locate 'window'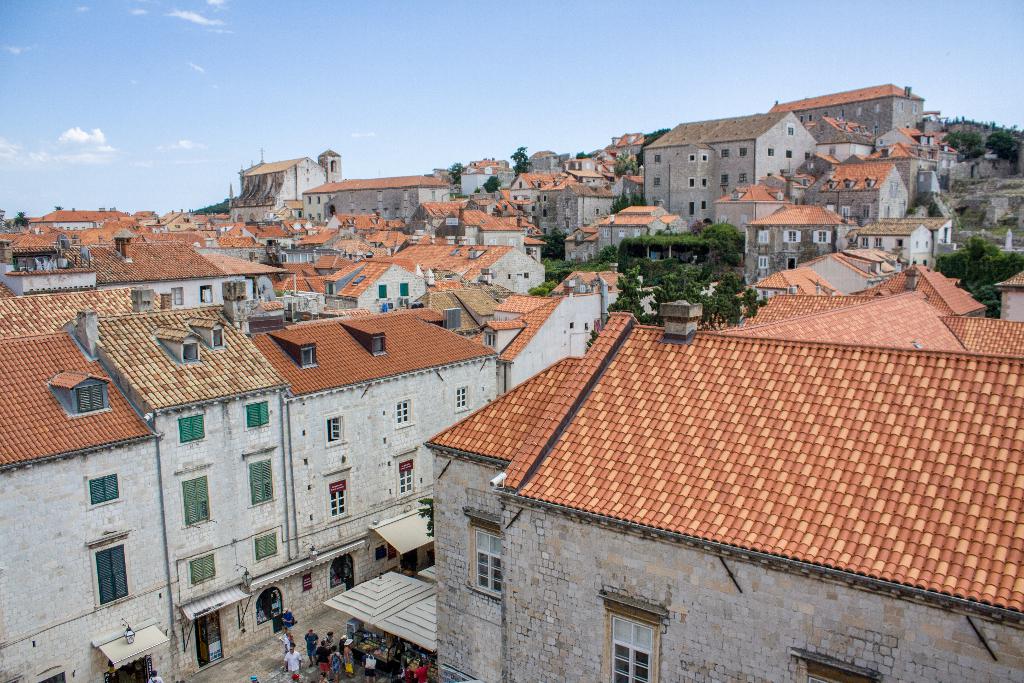
{"x1": 200, "y1": 283, "x2": 212, "y2": 304}
